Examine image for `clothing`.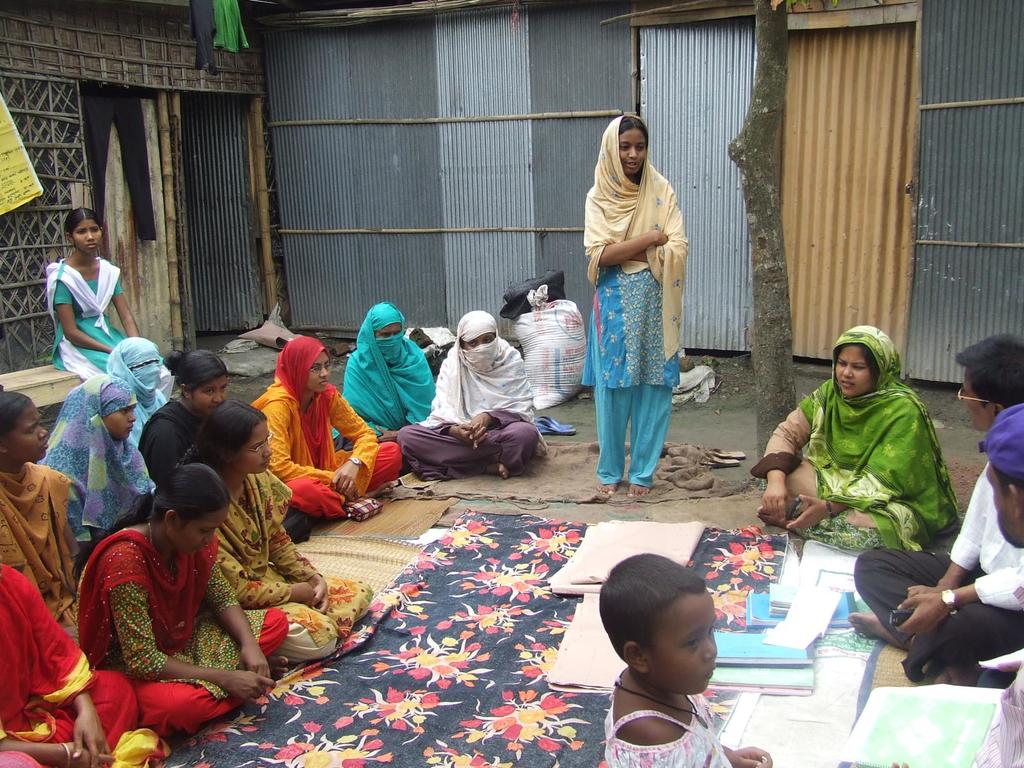
Examination result: x1=604, y1=664, x2=733, y2=767.
